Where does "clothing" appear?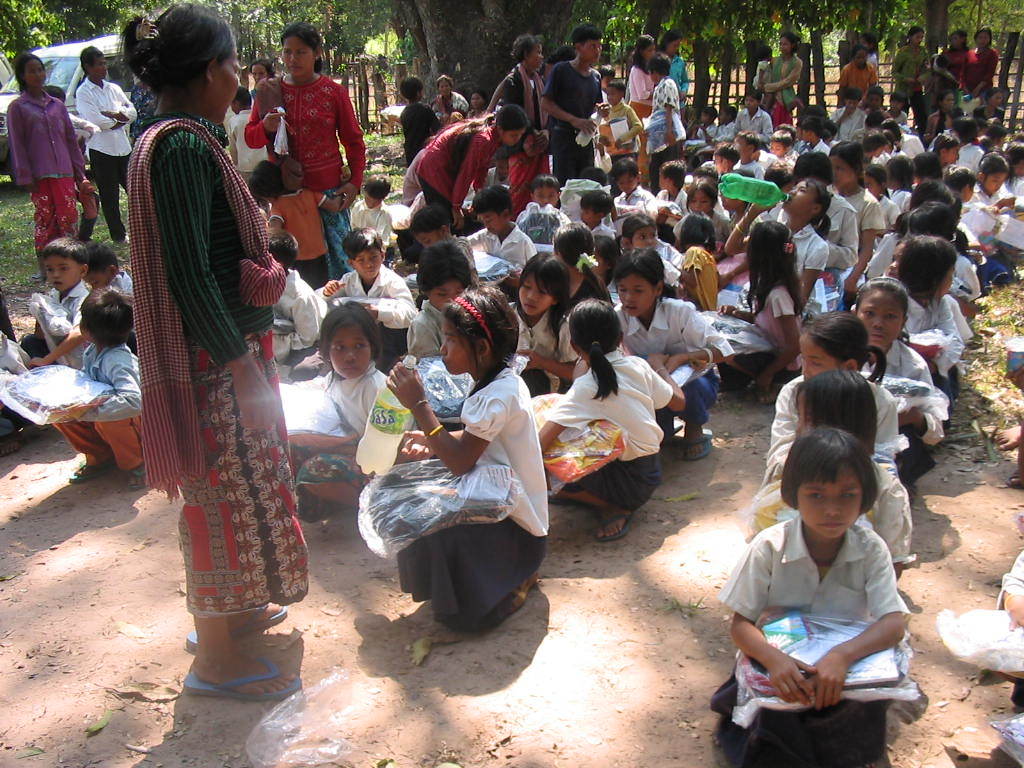
Appears at locate(998, 554, 1023, 707).
